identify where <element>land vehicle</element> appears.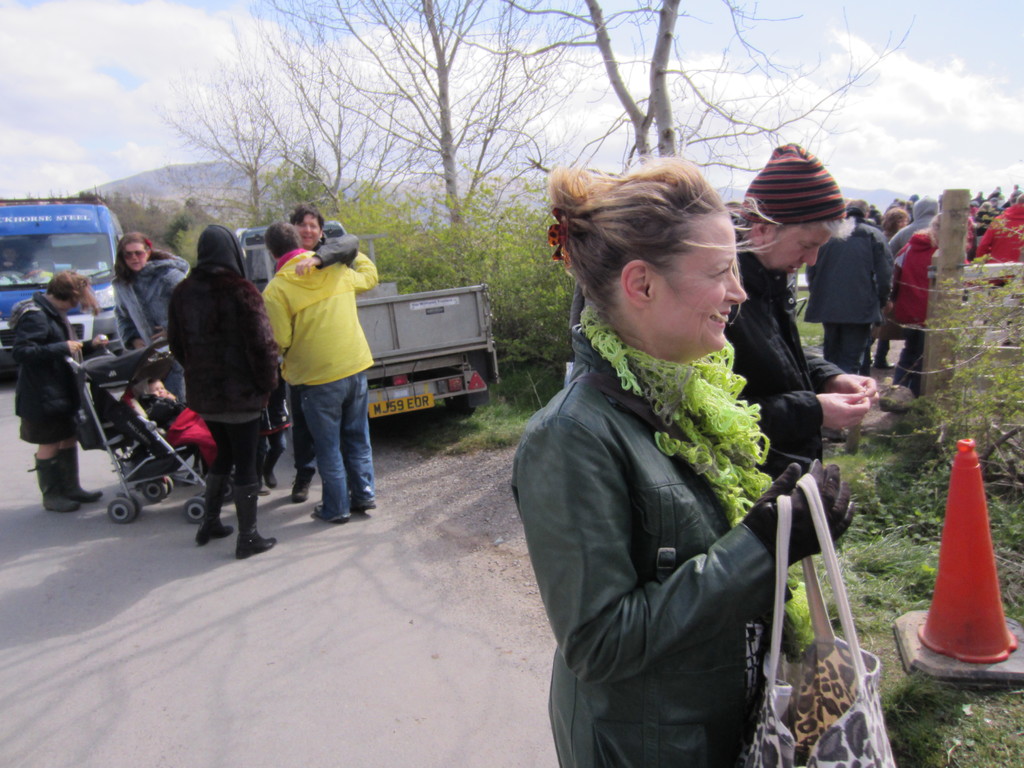
Appears at bbox=(0, 204, 124, 367).
